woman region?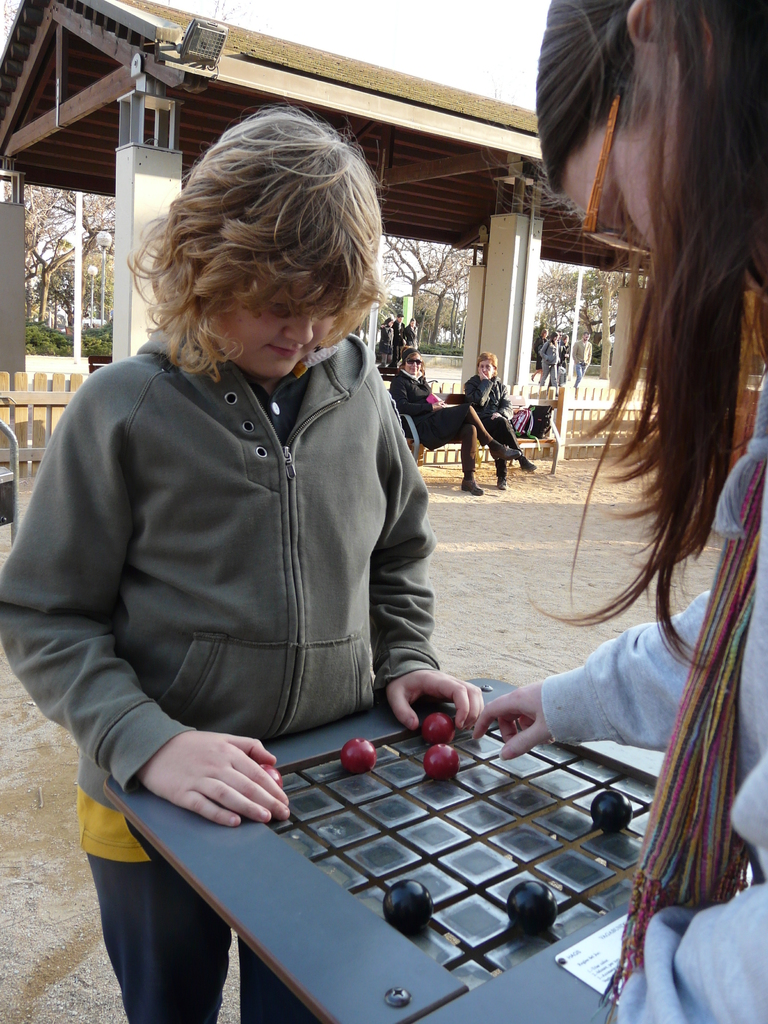
select_region(470, 0, 767, 1023)
